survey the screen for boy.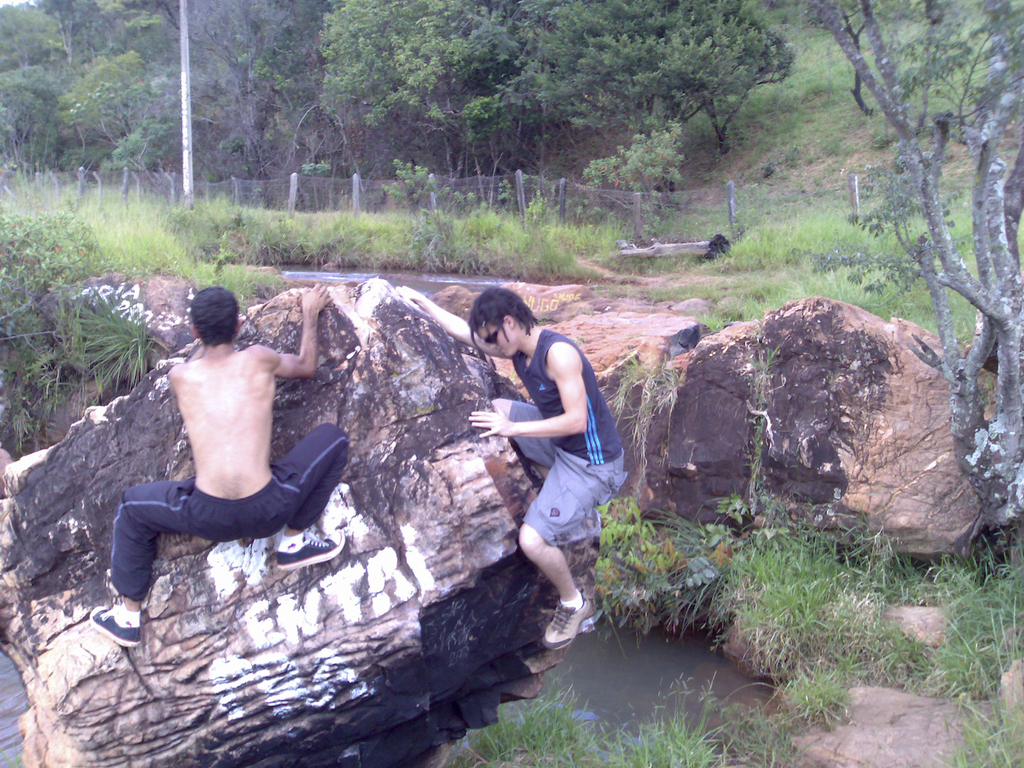
Survey found: [left=102, top=274, right=364, bottom=644].
